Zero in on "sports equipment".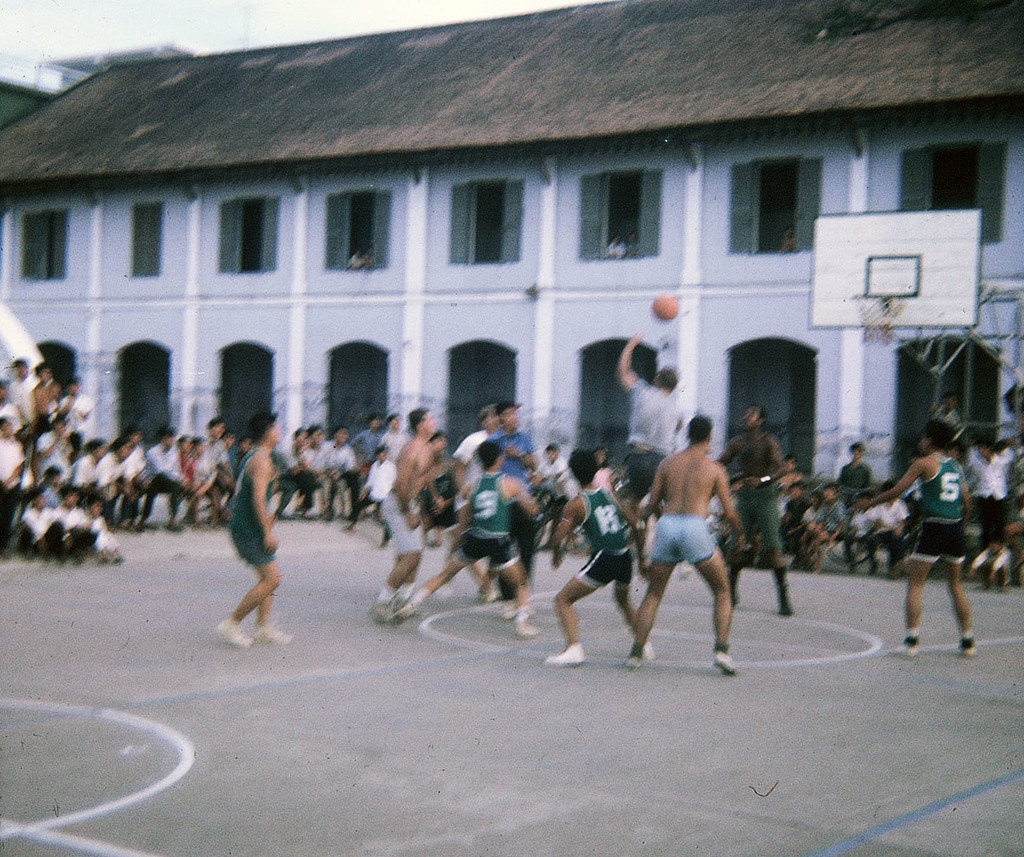
Zeroed in: (x1=651, y1=289, x2=683, y2=325).
